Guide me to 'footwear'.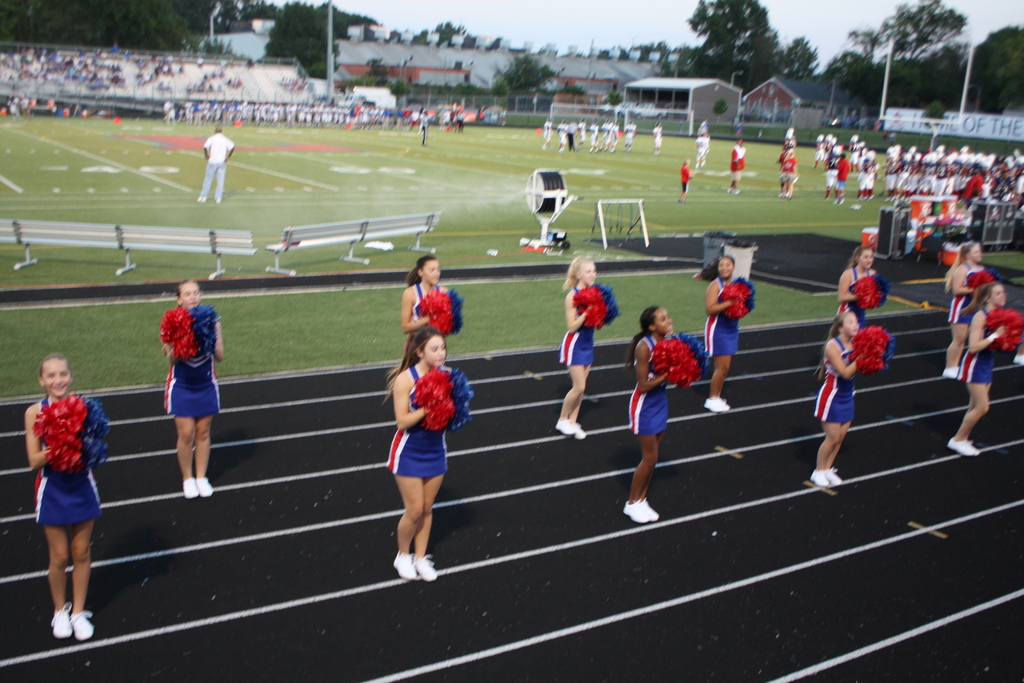
Guidance: bbox=(621, 501, 661, 523).
